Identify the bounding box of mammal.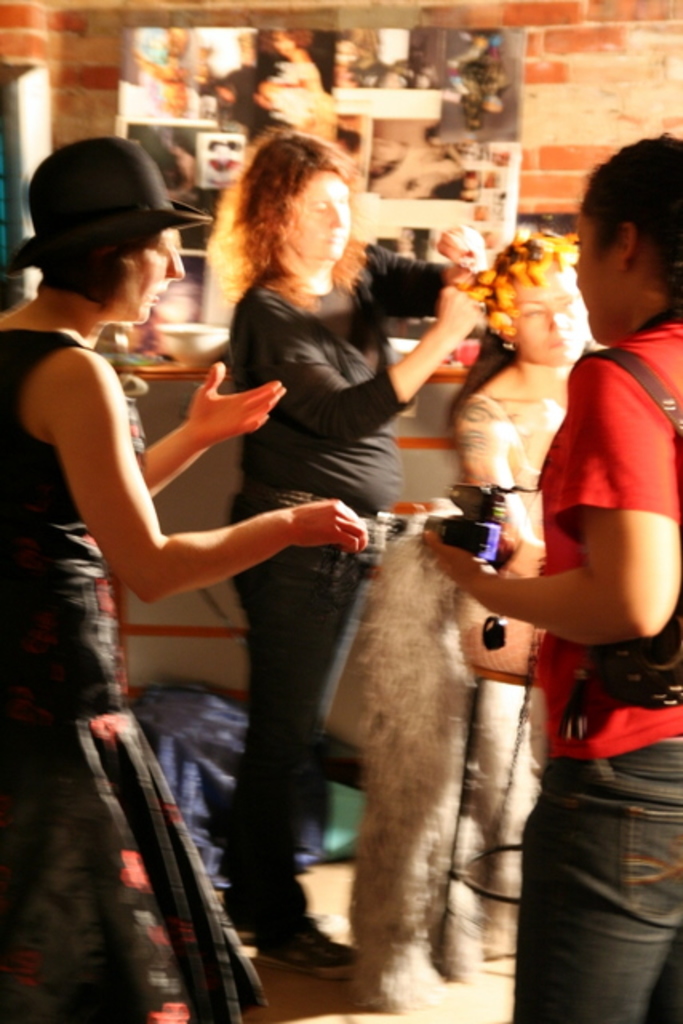
pyautogui.locateOnScreen(0, 126, 374, 1022).
